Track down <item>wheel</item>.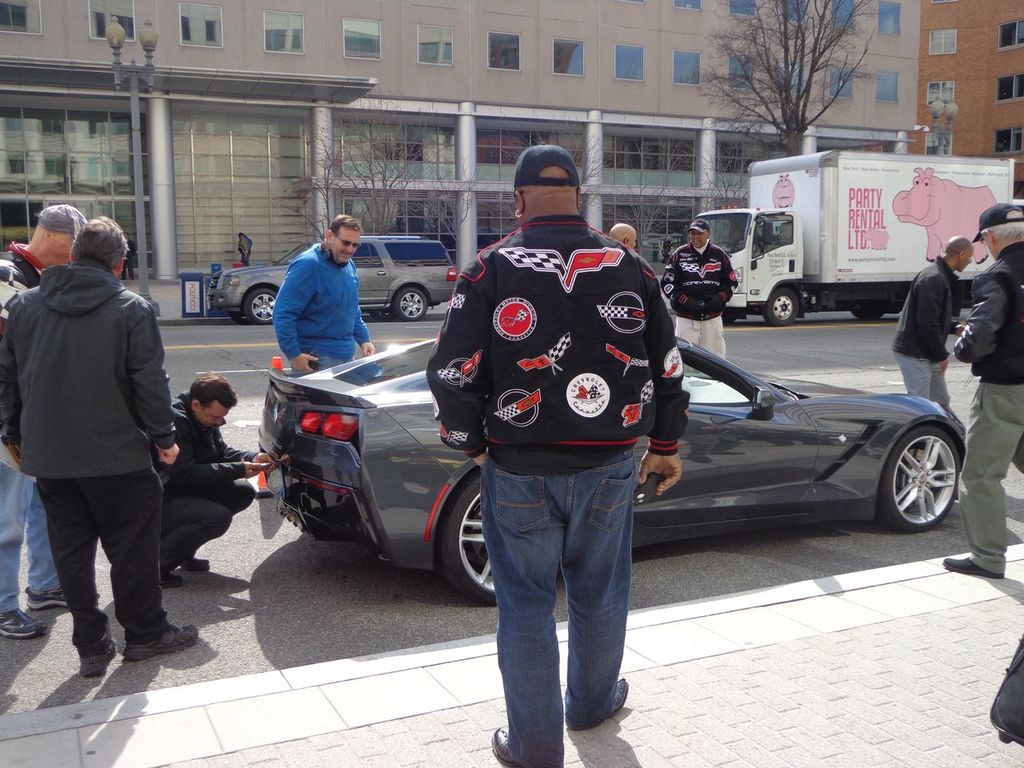
Tracked to [240,289,278,328].
